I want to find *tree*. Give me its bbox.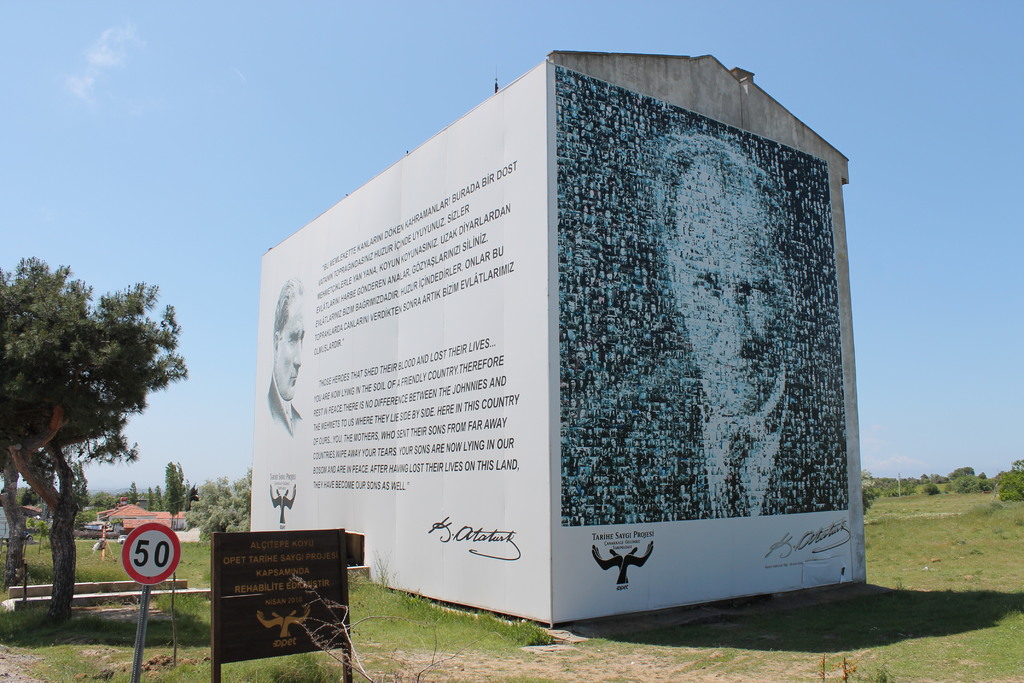
[164, 459, 186, 526].
